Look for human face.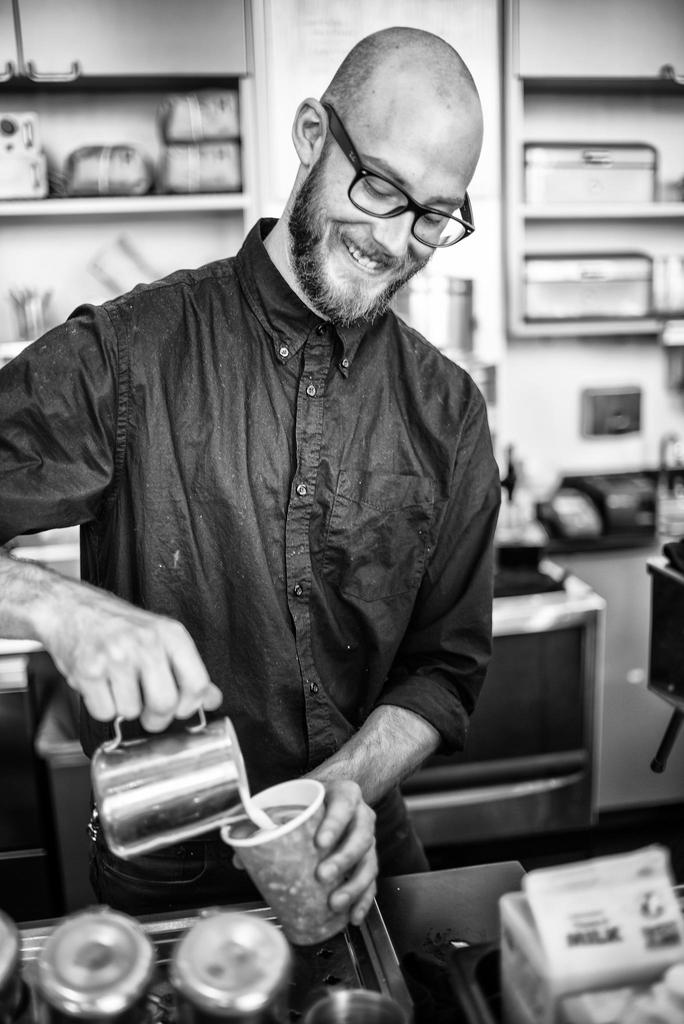
Found: 317:100:478:312.
